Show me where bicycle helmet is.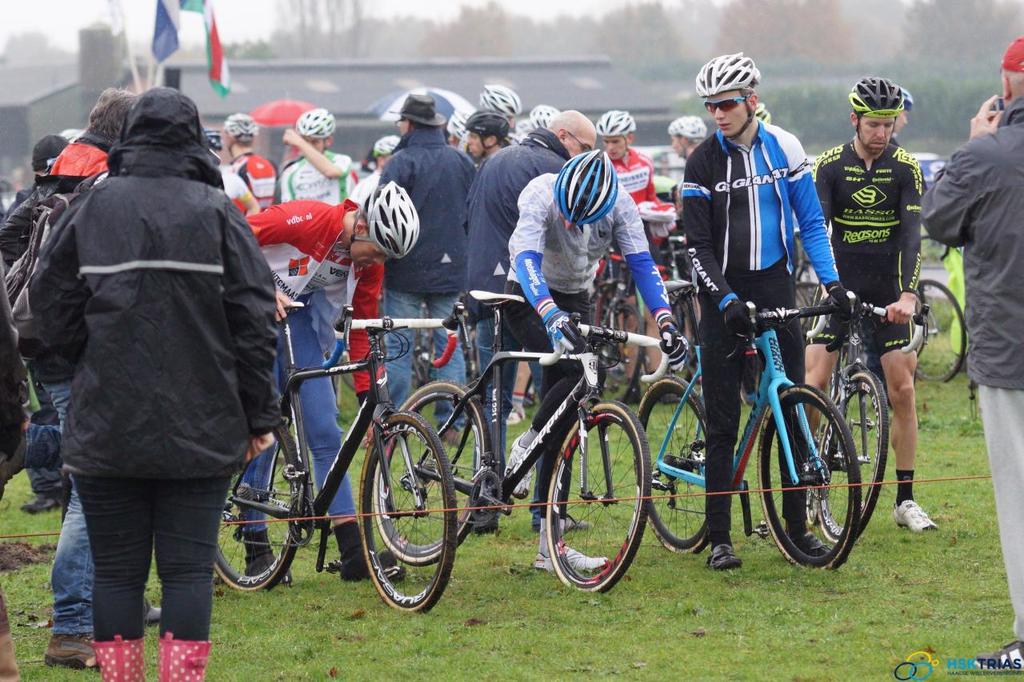
bicycle helmet is at {"left": 462, "top": 106, "right": 513, "bottom": 155}.
